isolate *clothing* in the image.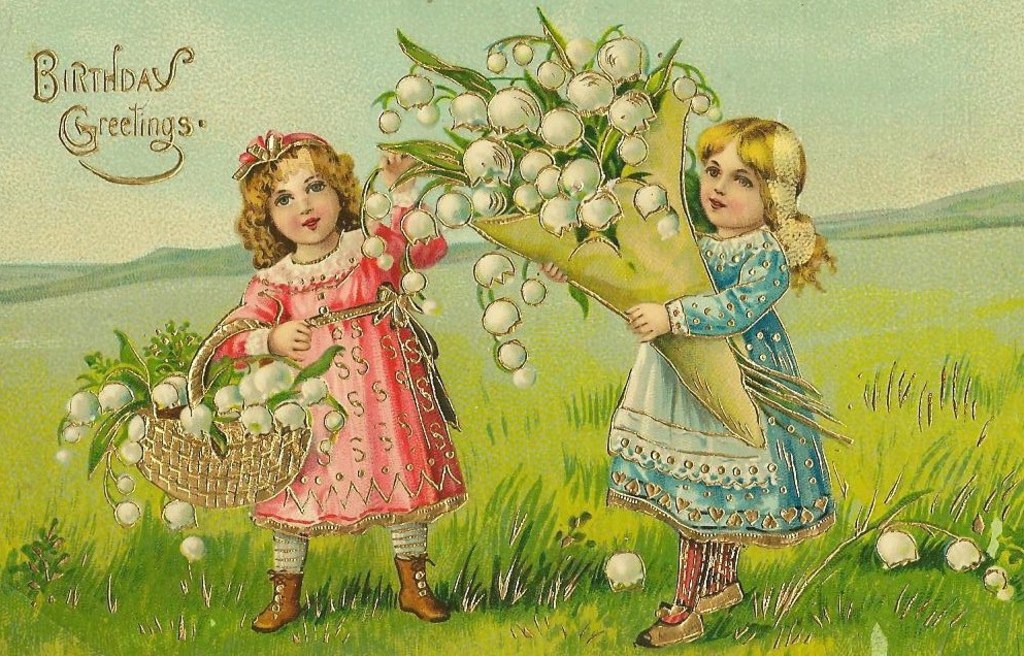
Isolated region: select_region(131, 225, 442, 567).
